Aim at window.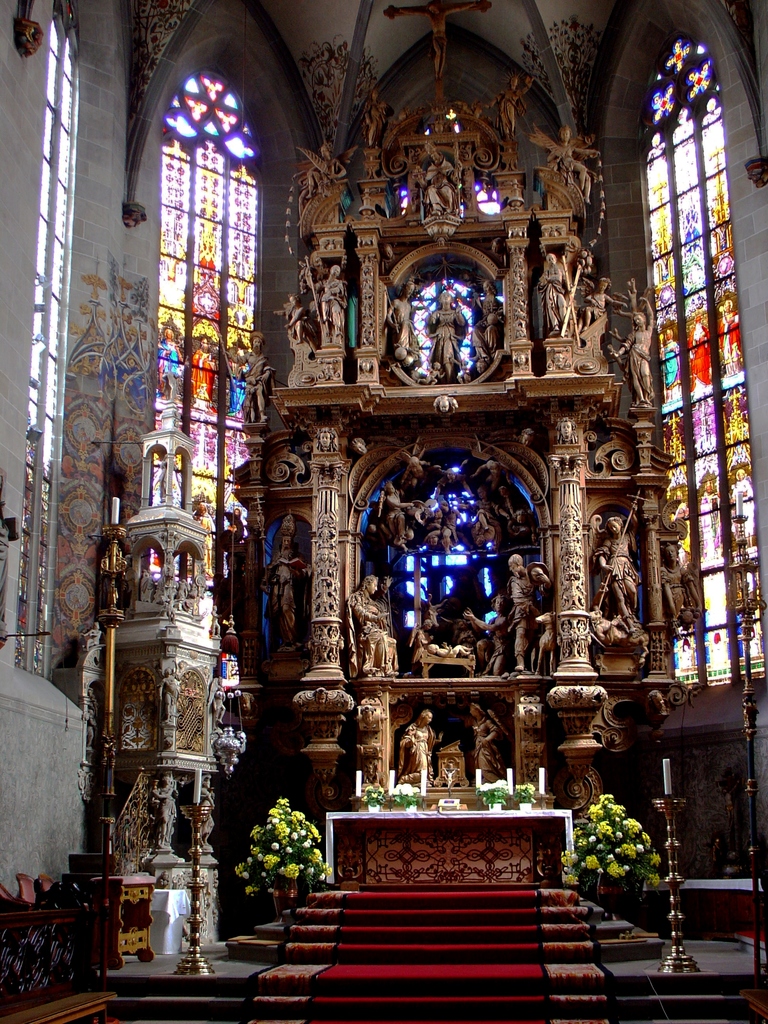
Aimed at (148,69,273,586).
